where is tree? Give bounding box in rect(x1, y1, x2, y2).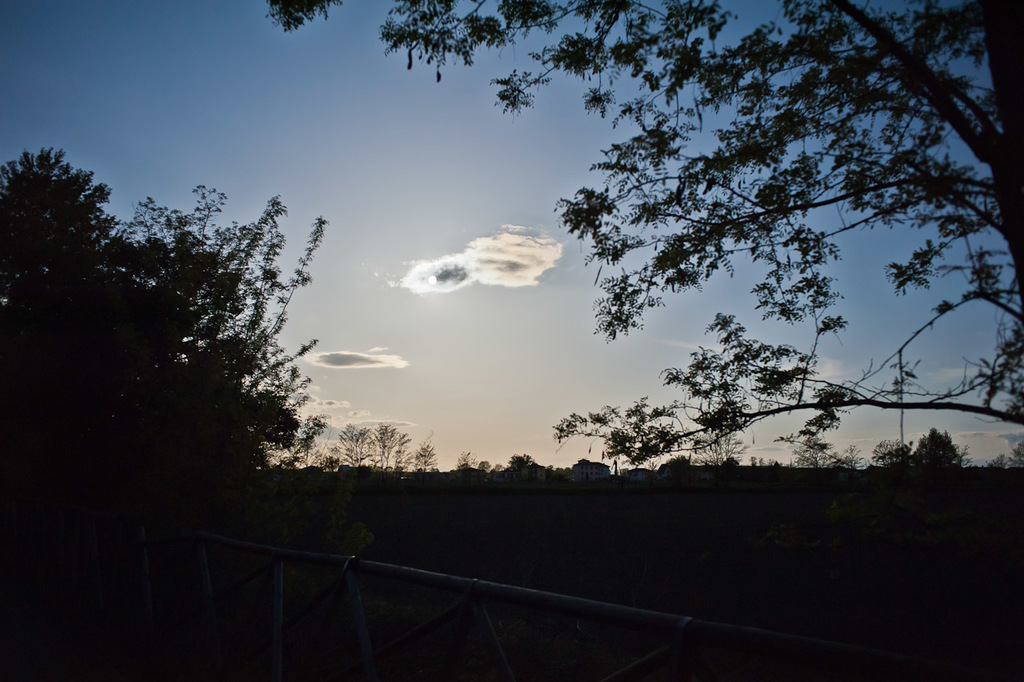
rect(1005, 444, 1023, 467).
